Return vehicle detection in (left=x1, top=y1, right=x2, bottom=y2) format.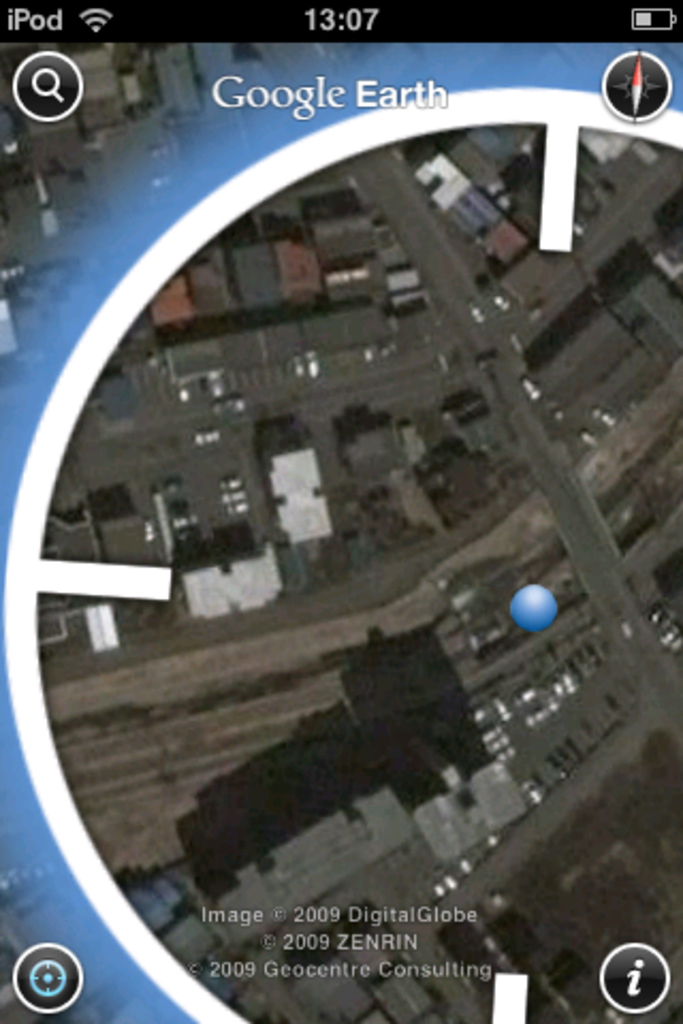
(left=211, top=478, right=248, bottom=493).
